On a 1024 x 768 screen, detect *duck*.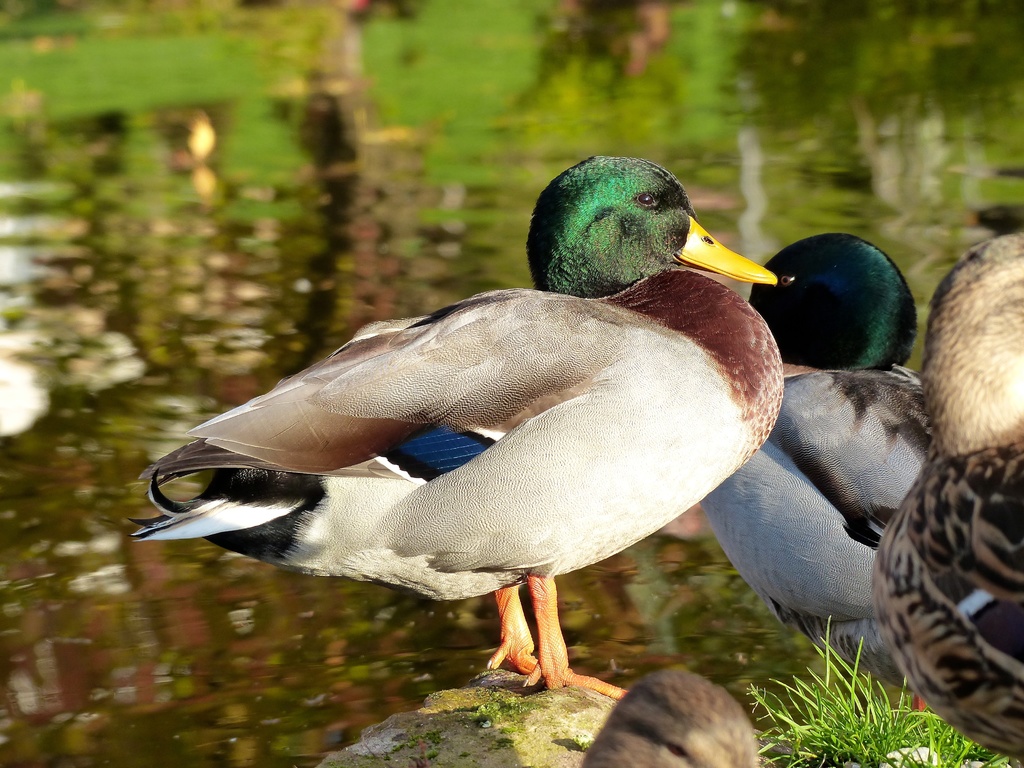
[left=688, top=233, right=946, bottom=707].
